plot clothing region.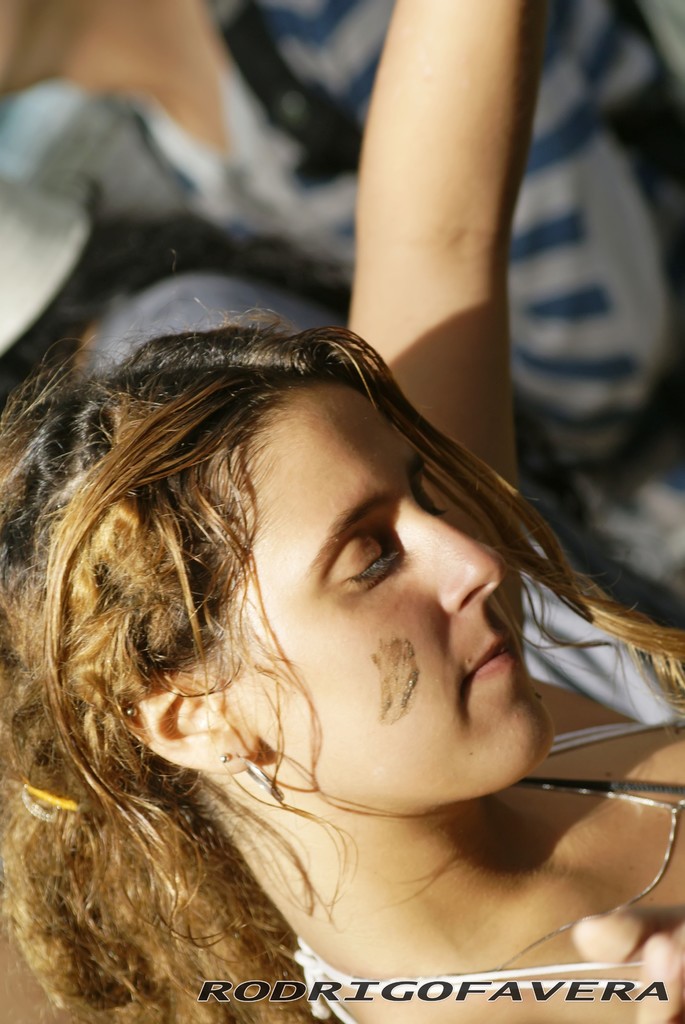
Plotted at detection(116, 0, 677, 464).
